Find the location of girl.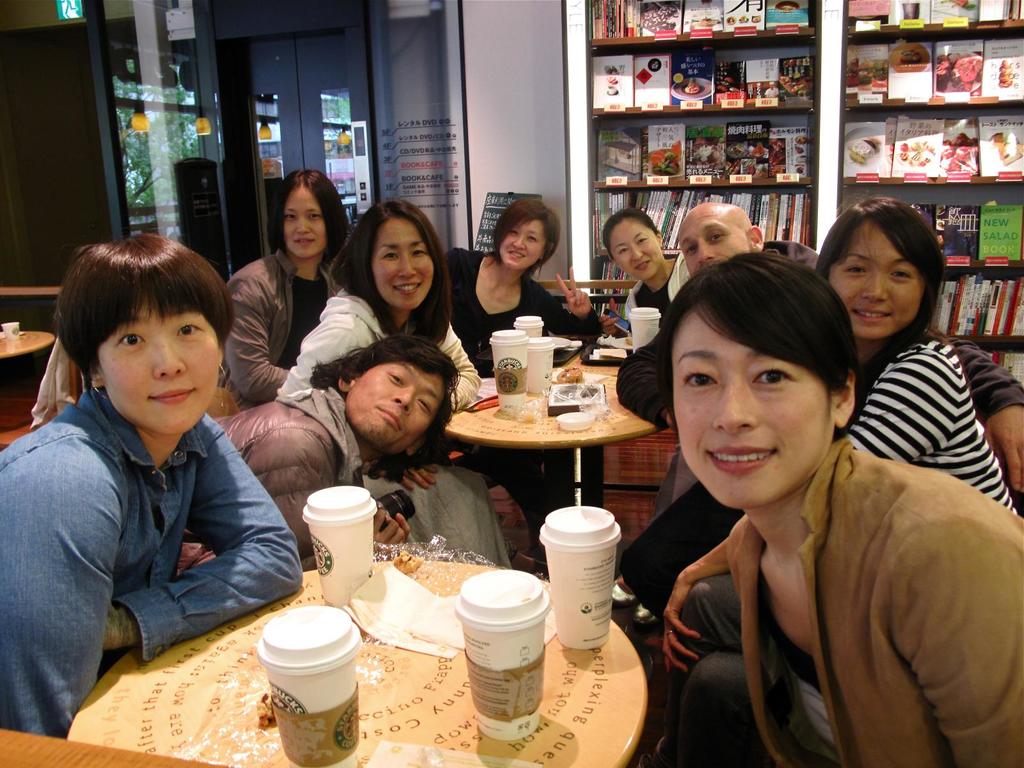
Location: select_region(678, 260, 1023, 767).
